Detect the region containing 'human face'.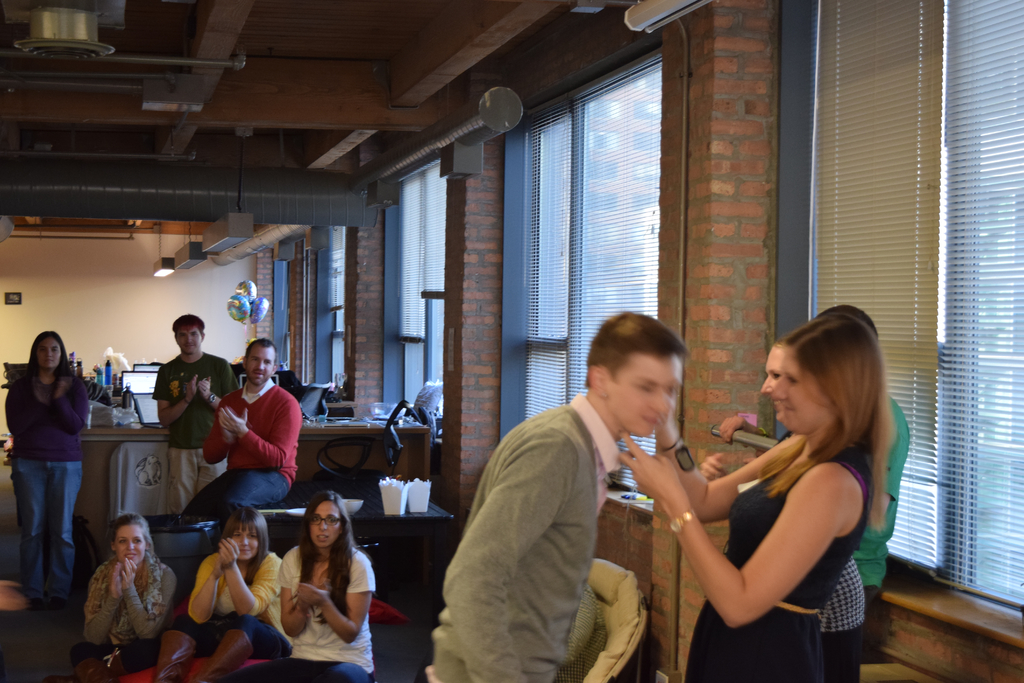
bbox(610, 359, 680, 437).
